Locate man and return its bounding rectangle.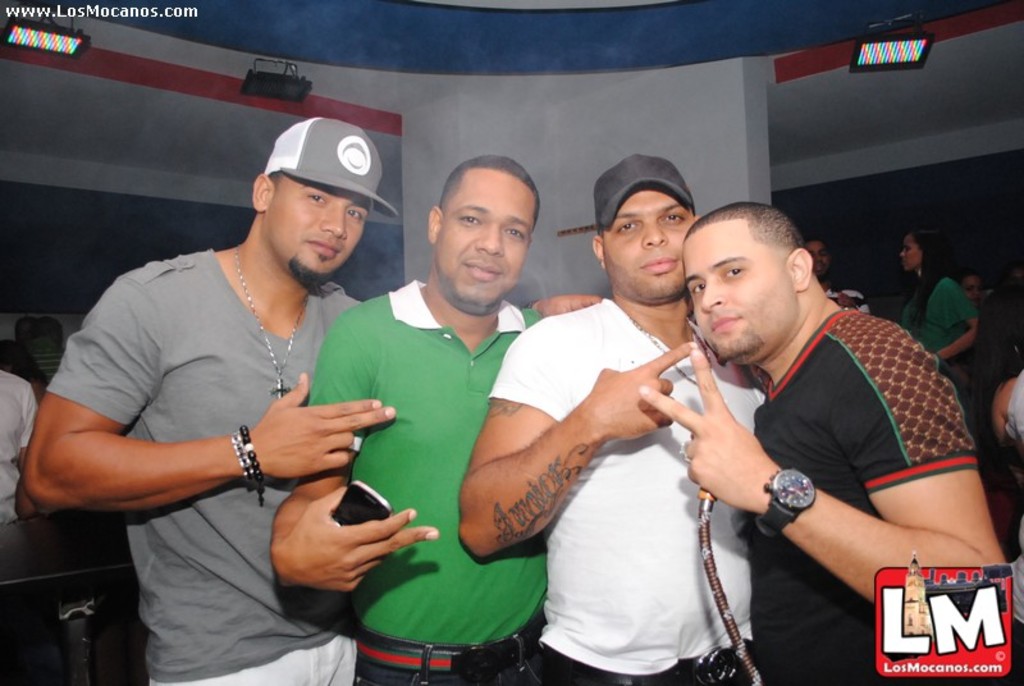
{"left": 0, "top": 365, "right": 37, "bottom": 539}.
